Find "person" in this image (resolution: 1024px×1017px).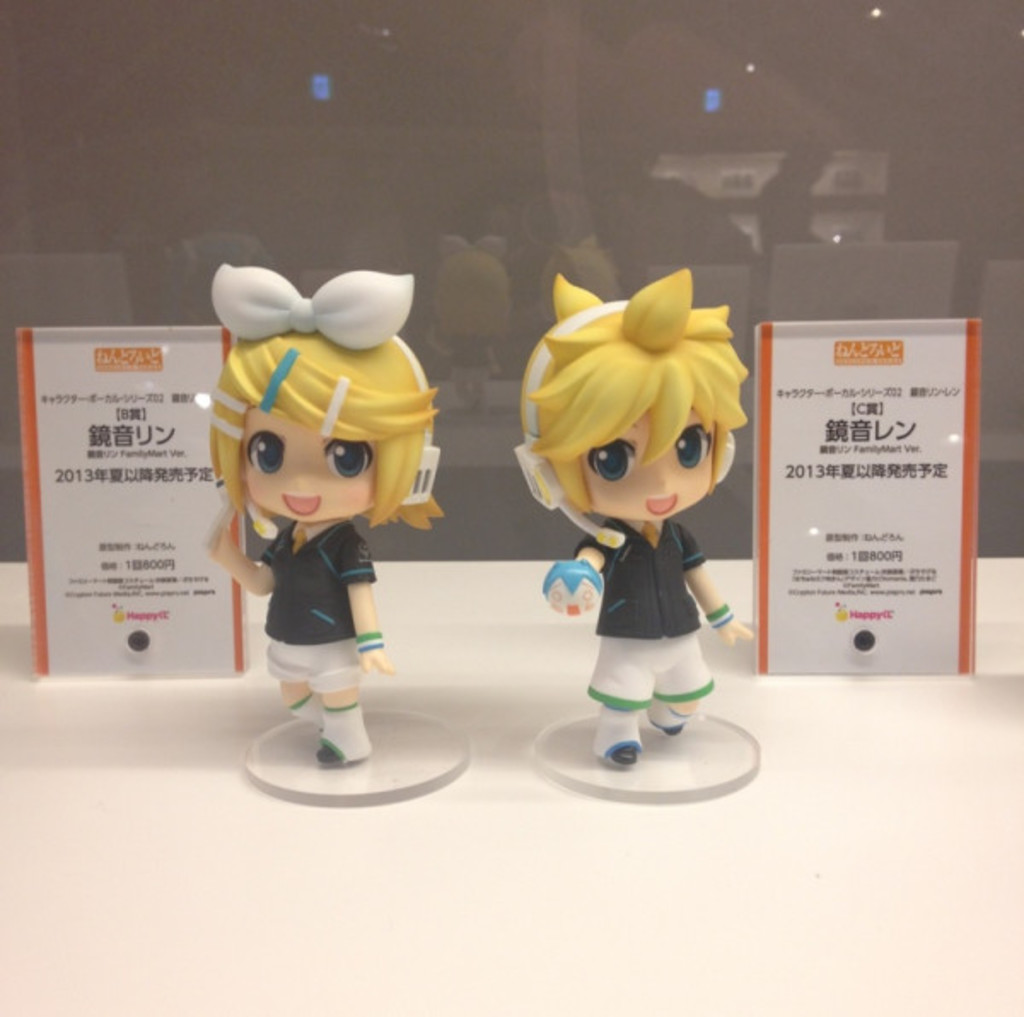
{"x1": 519, "y1": 249, "x2": 765, "y2": 768}.
